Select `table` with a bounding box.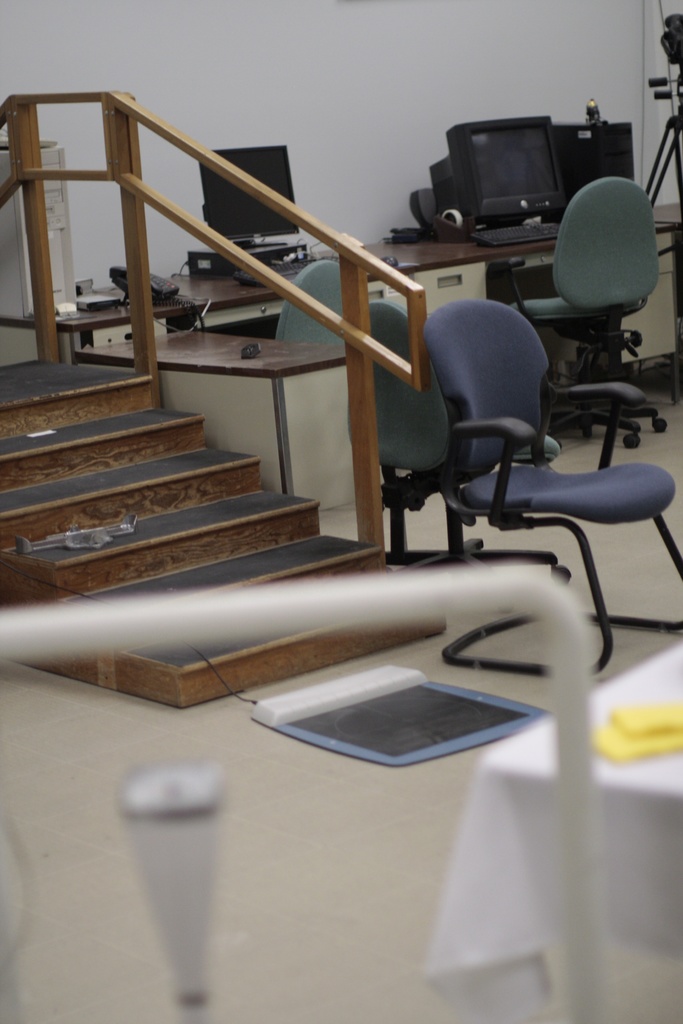
{"left": 72, "top": 317, "right": 360, "bottom": 512}.
